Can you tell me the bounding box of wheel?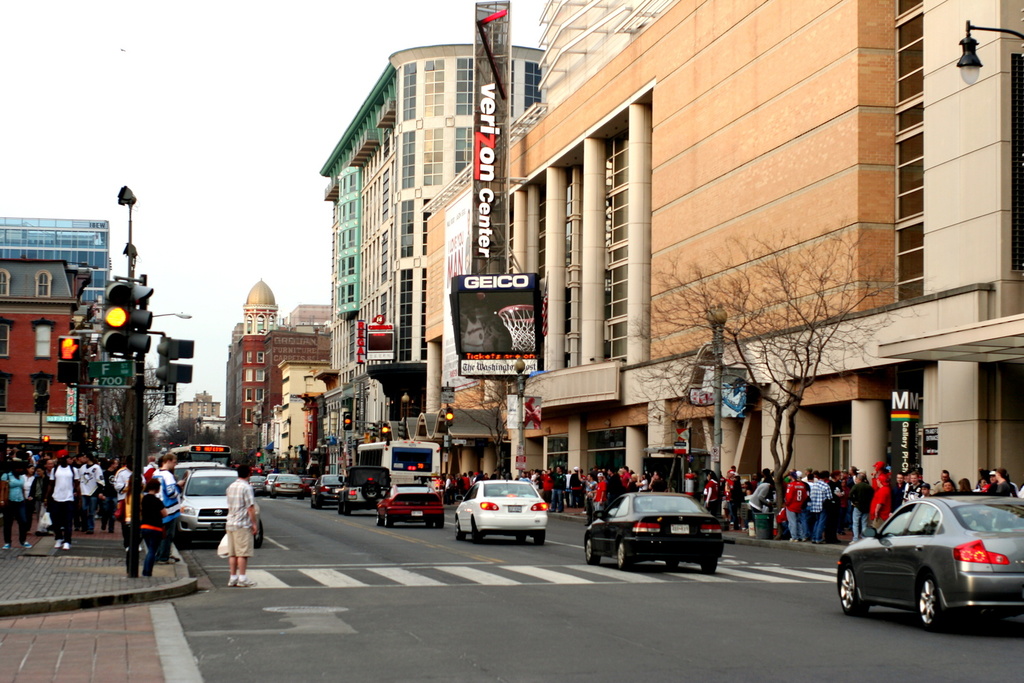
(left=254, top=518, right=261, bottom=545).
